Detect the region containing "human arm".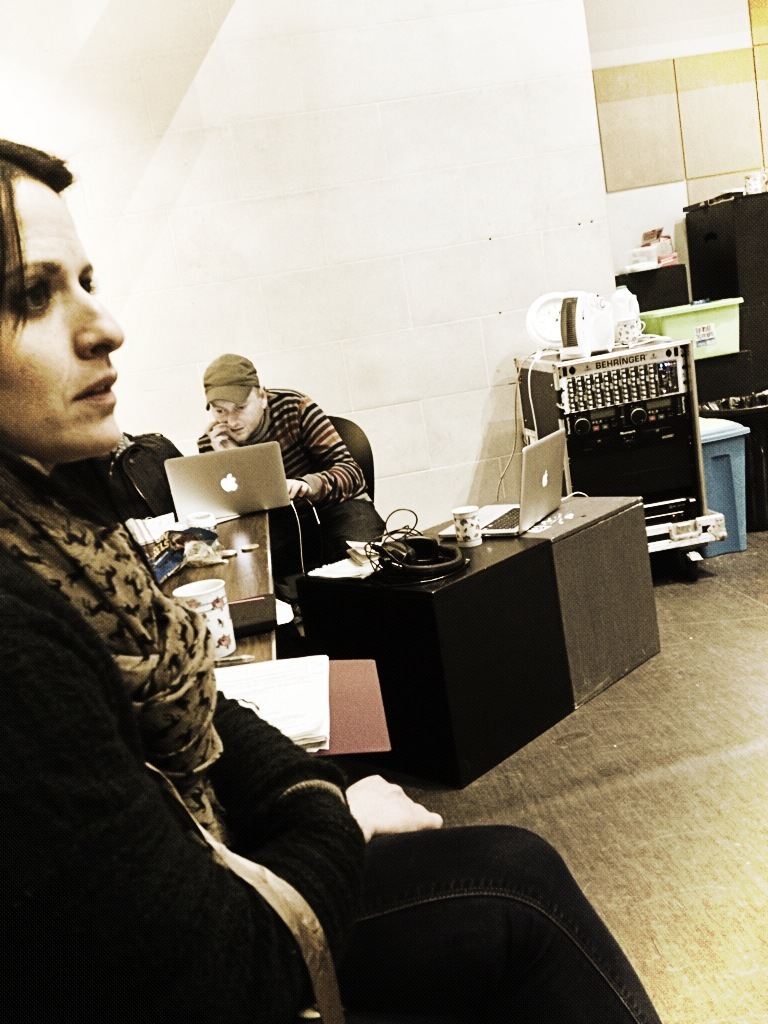
<box>0,564,366,1023</box>.
